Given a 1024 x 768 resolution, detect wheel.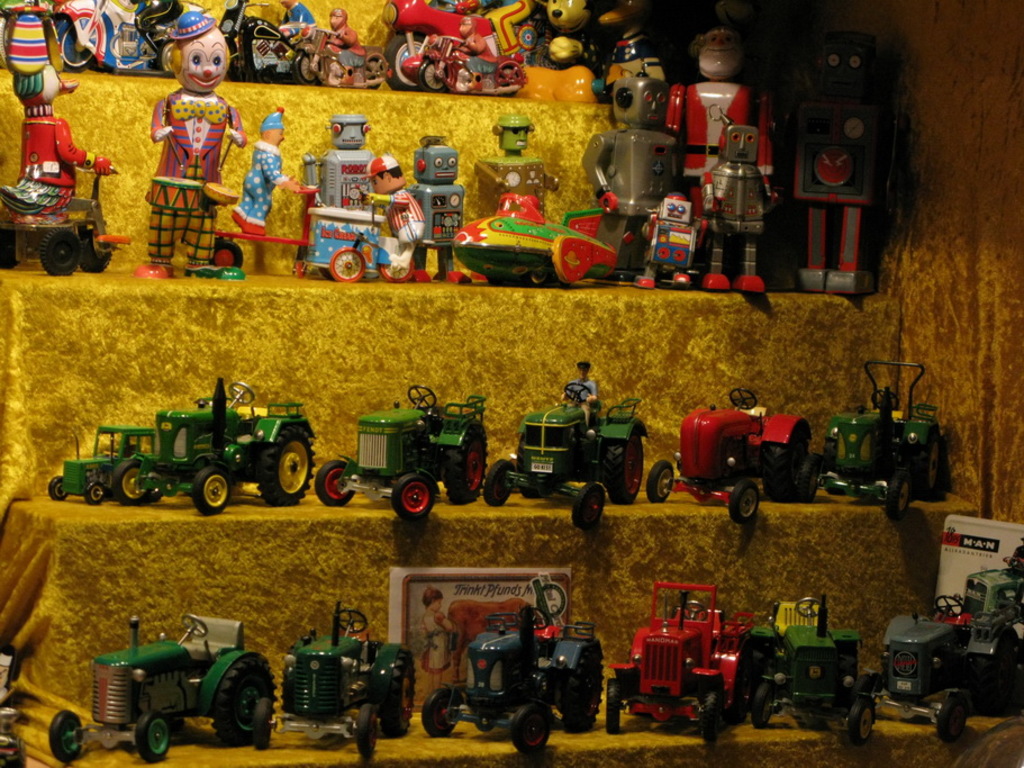
[left=552, top=645, right=607, bottom=735].
